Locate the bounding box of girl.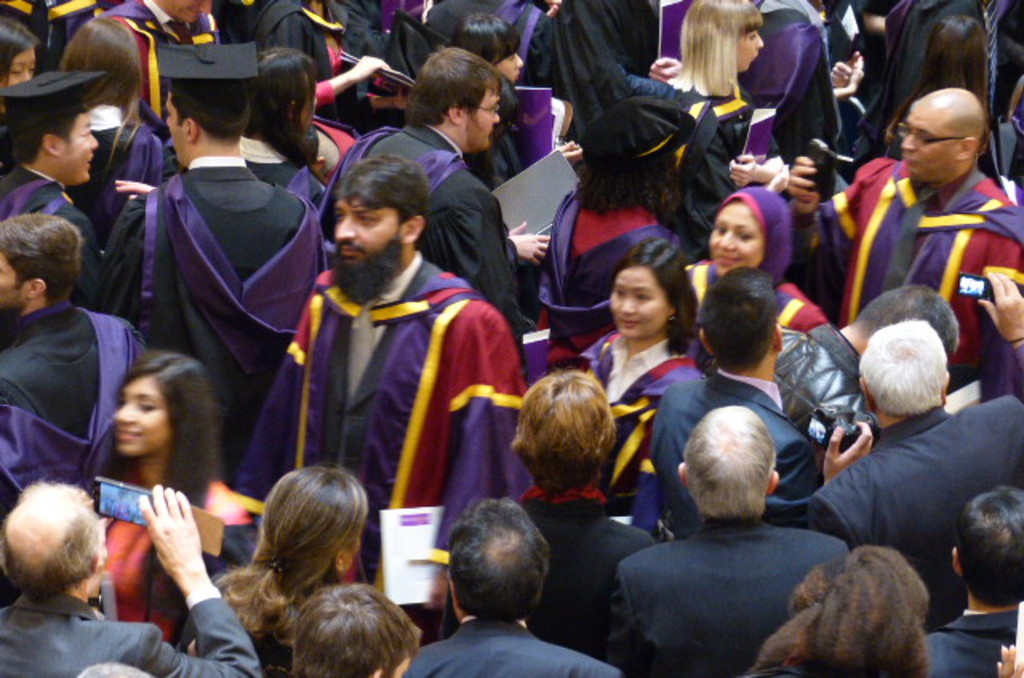
Bounding box: 678 0 792 257.
